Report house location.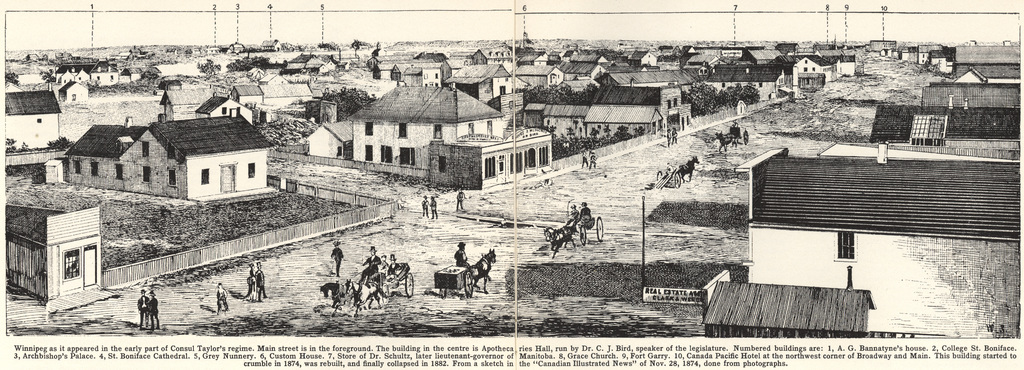
Report: select_region(700, 149, 1023, 335).
